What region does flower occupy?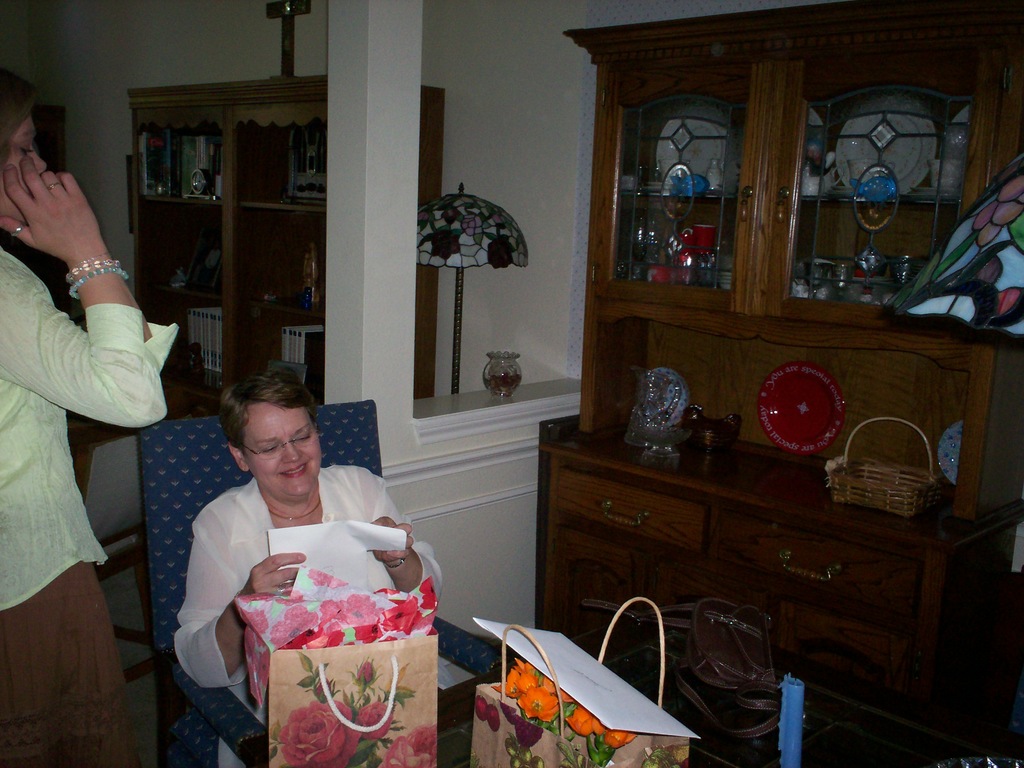
971, 175, 1023, 248.
